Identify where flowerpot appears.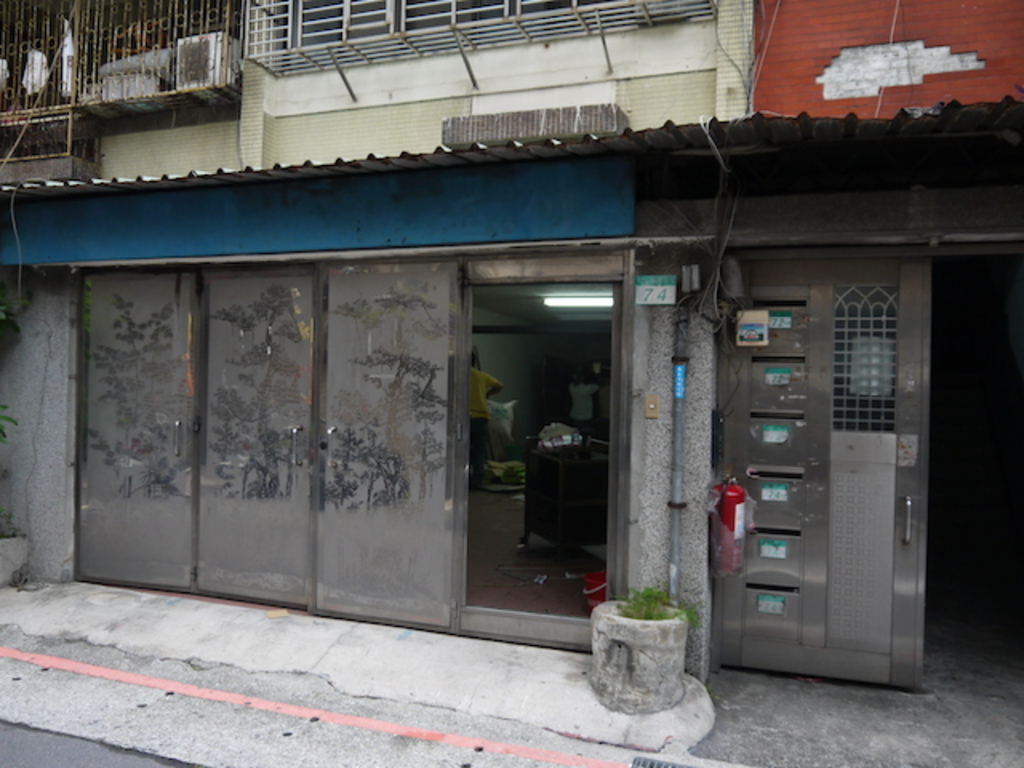
Appears at locate(598, 616, 706, 723).
